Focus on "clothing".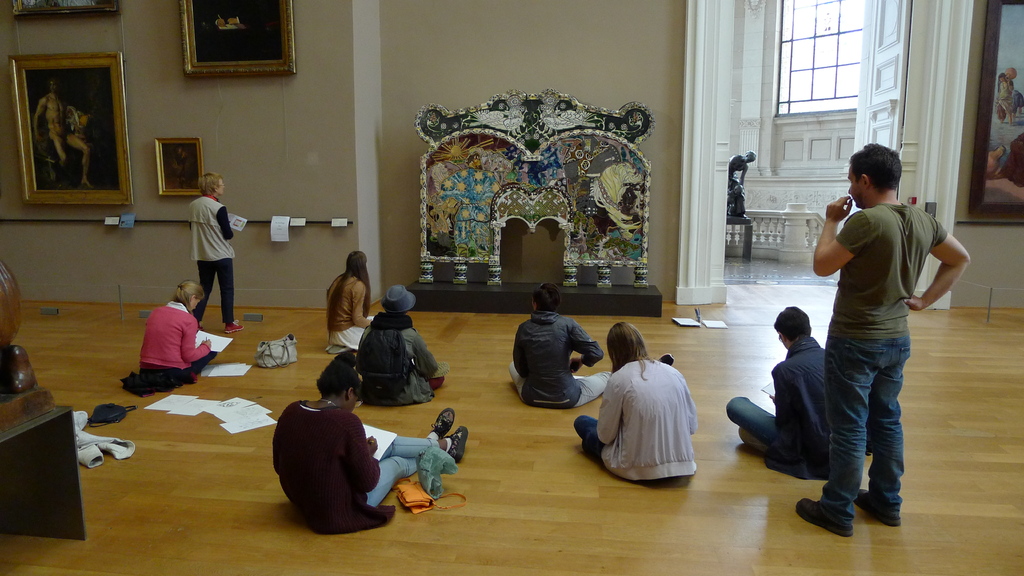
Focused at [left=502, top=312, right=612, bottom=412].
